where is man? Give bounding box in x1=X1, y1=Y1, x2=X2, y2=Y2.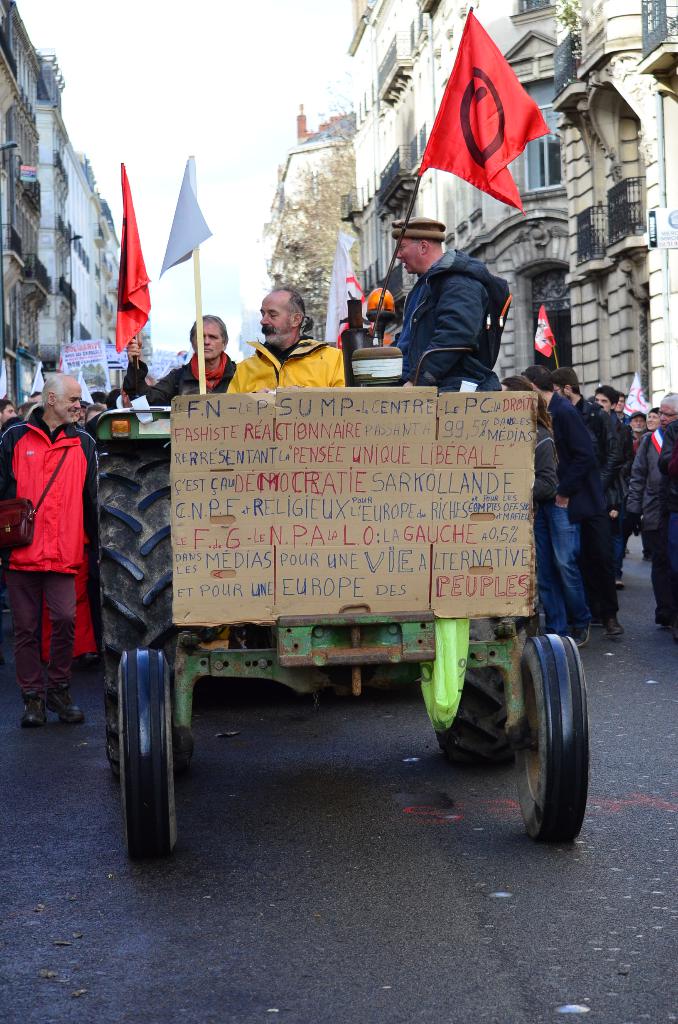
x1=0, y1=370, x2=111, y2=735.
